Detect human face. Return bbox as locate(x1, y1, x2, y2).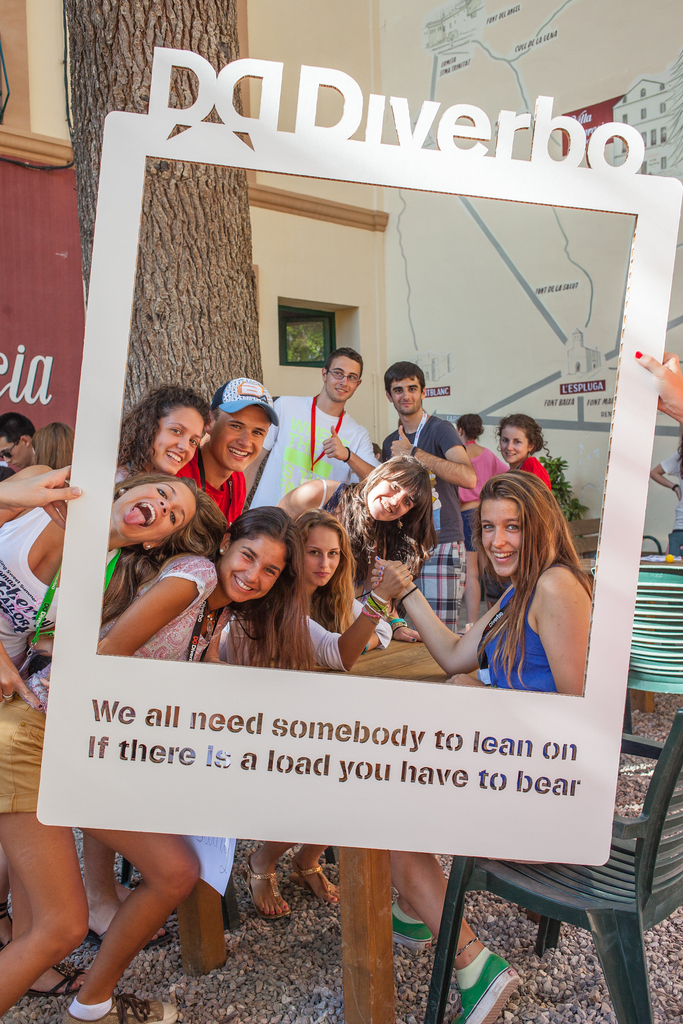
locate(303, 523, 342, 588).
